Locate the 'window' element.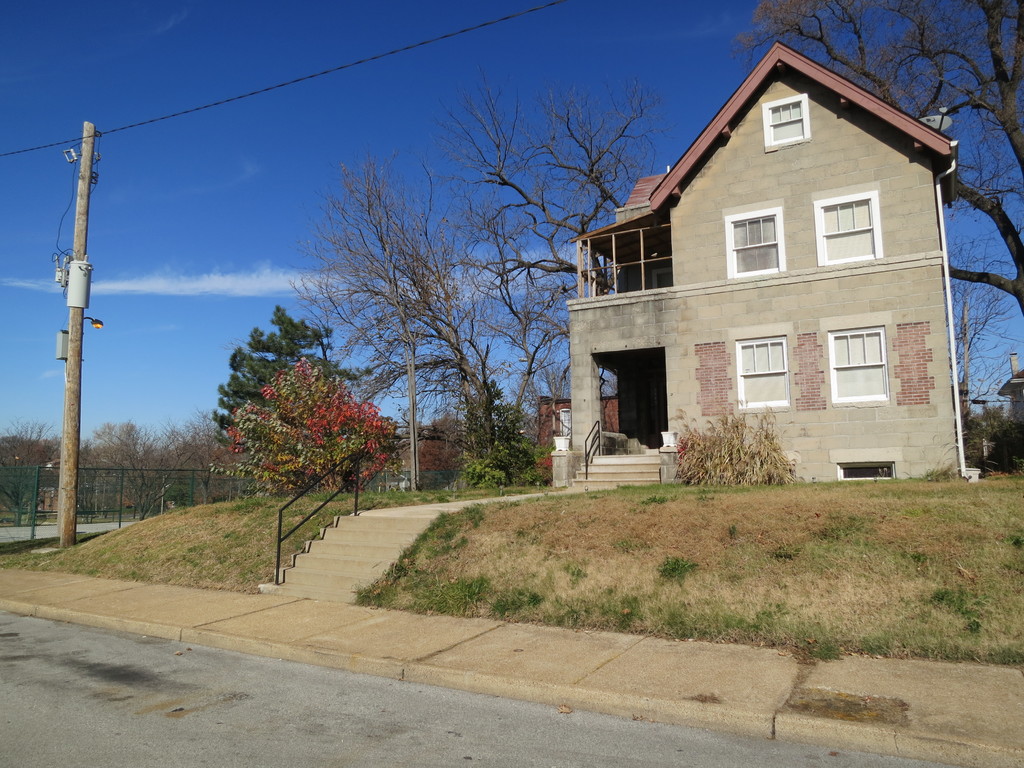
Element bbox: locate(764, 93, 811, 148).
